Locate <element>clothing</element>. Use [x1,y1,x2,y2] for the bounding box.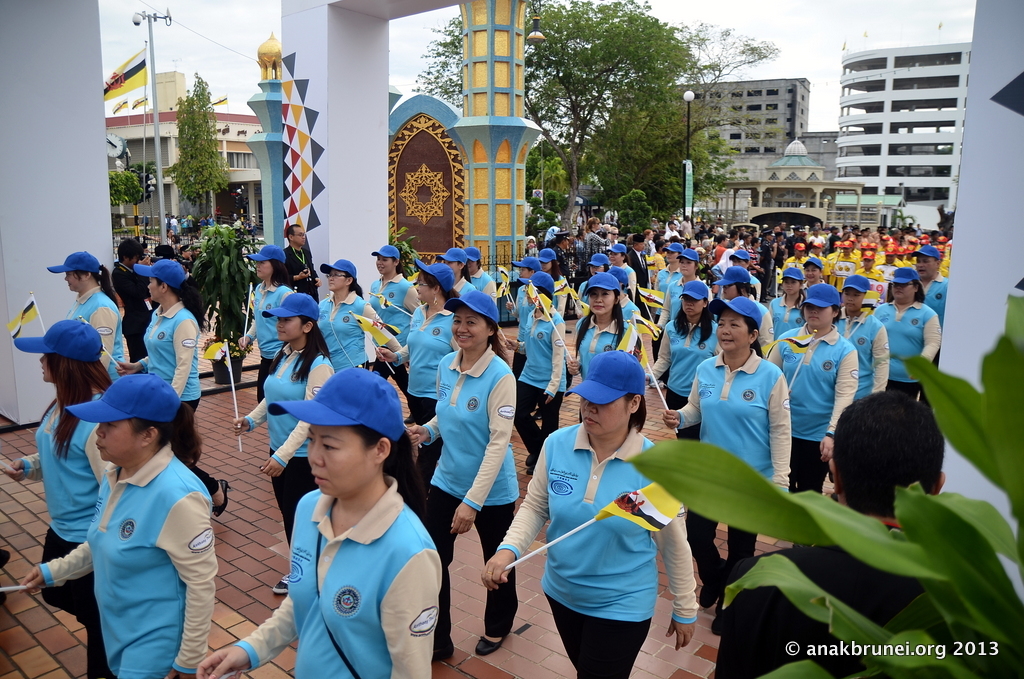
[493,416,696,678].
